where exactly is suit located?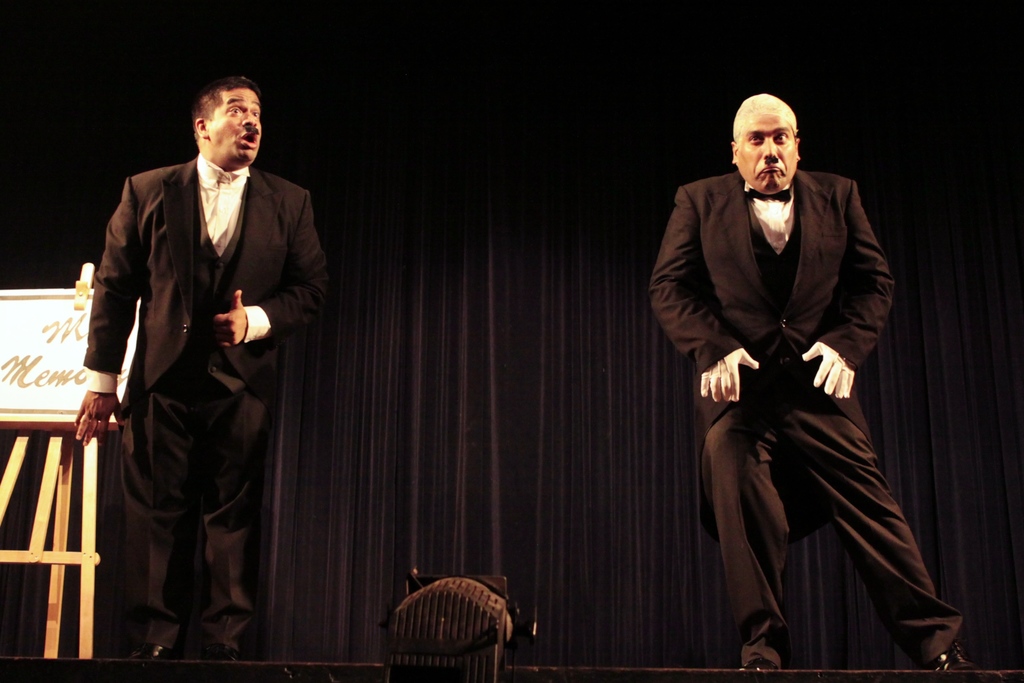
Its bounding box is [82, 160, 328, 651].
